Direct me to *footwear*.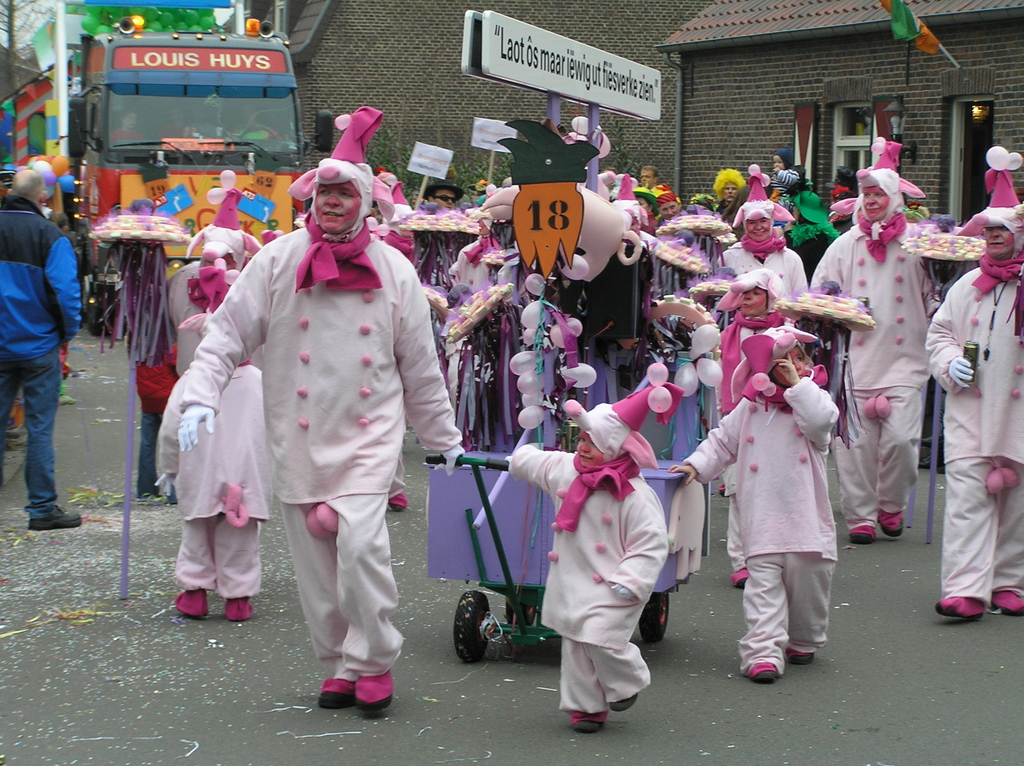
Direction: pyautogui.locateOnScreen(608, 691, 639, 715).
